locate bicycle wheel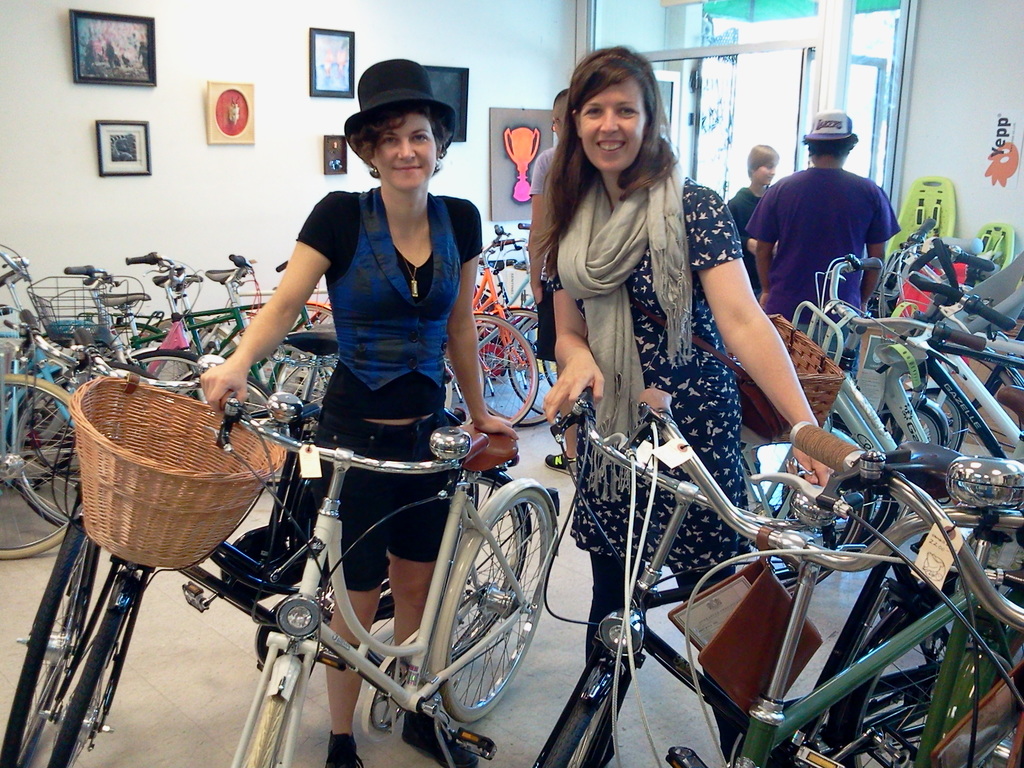
bbox=(2, 516, 106, 767)
